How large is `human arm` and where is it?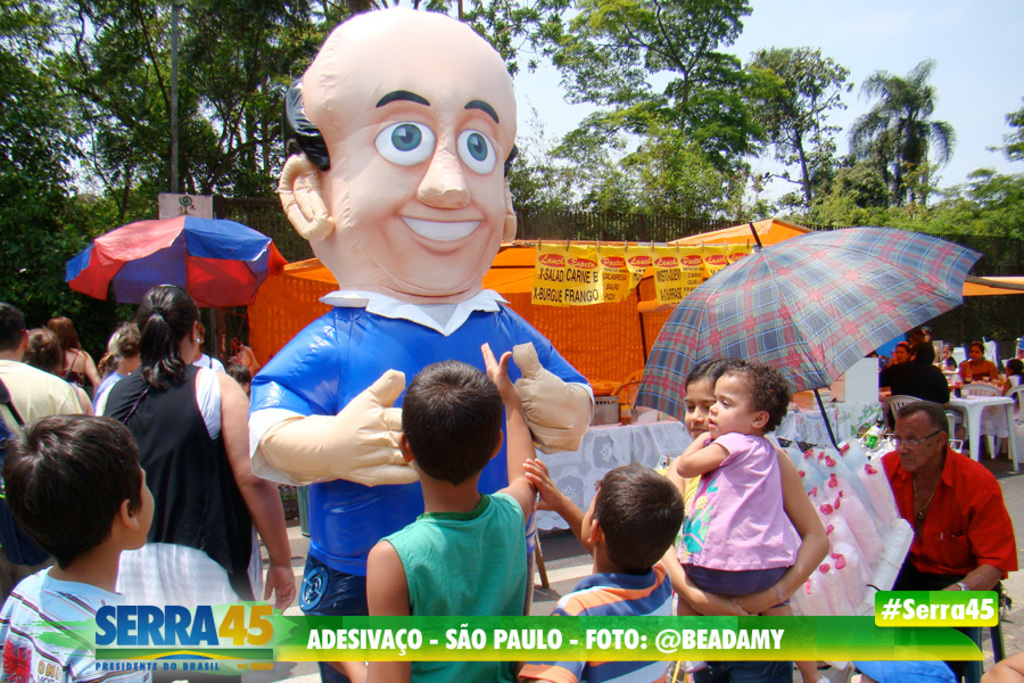
Bounding box: 939/480/1019/596.
